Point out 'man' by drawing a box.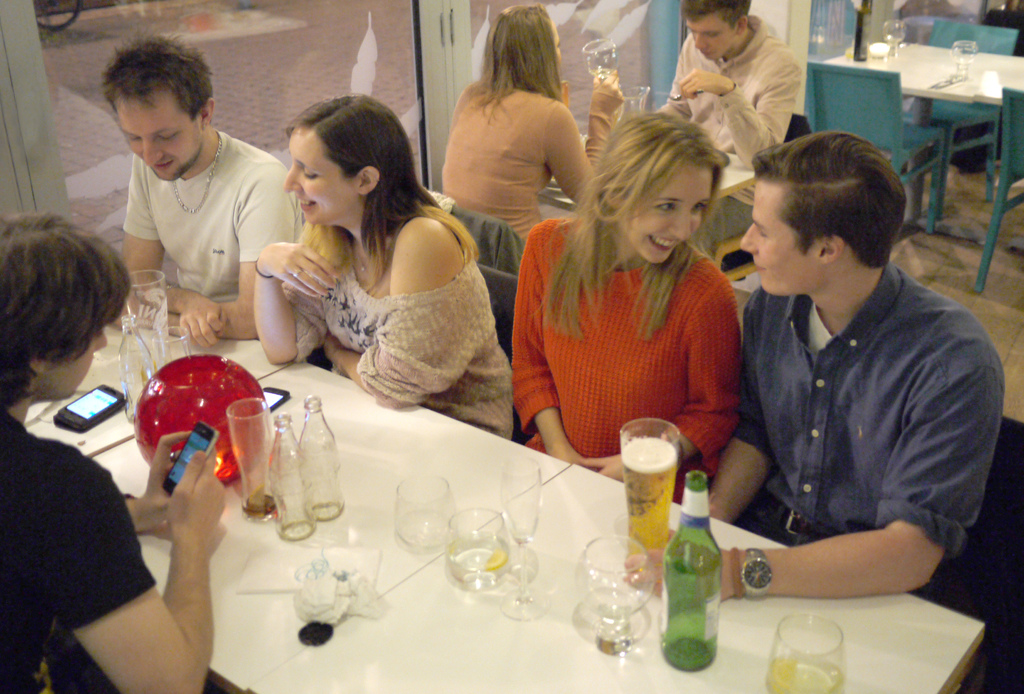
detection(702, 130, 1005, 638).
